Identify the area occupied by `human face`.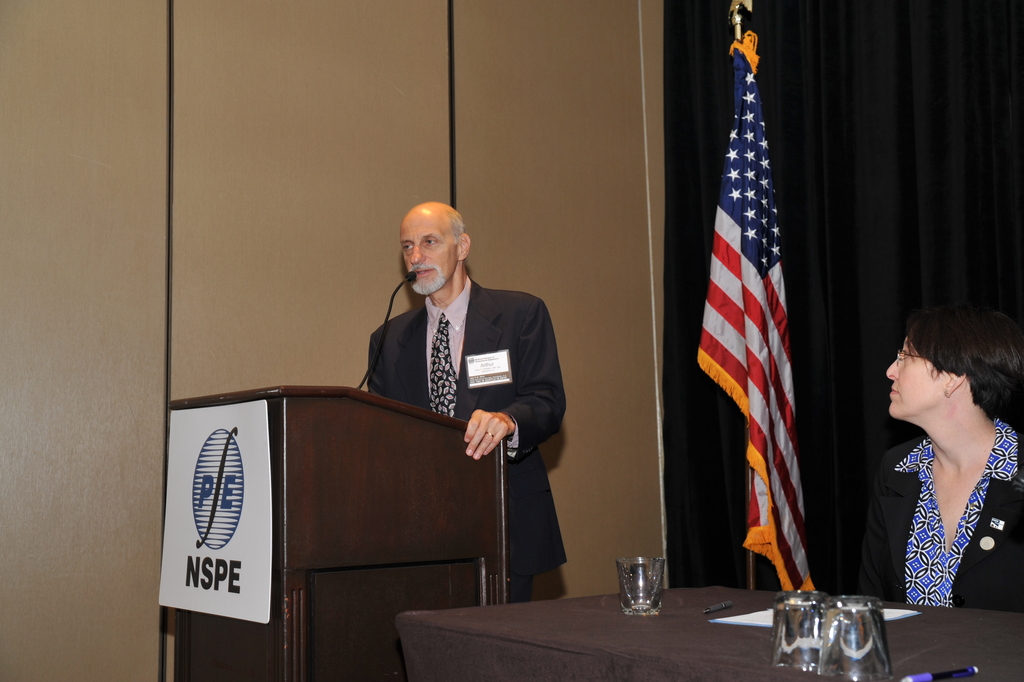
Area: crop(398, 209, 455, 296).
